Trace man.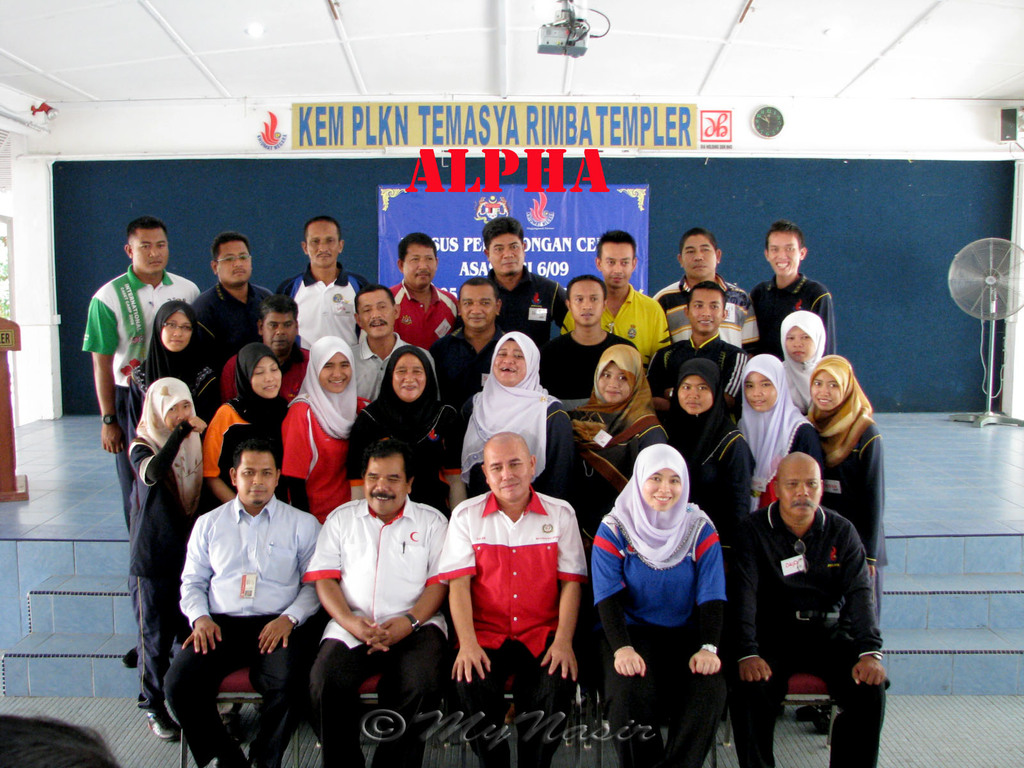
Traced to detection(652, 224, 765, 353).
